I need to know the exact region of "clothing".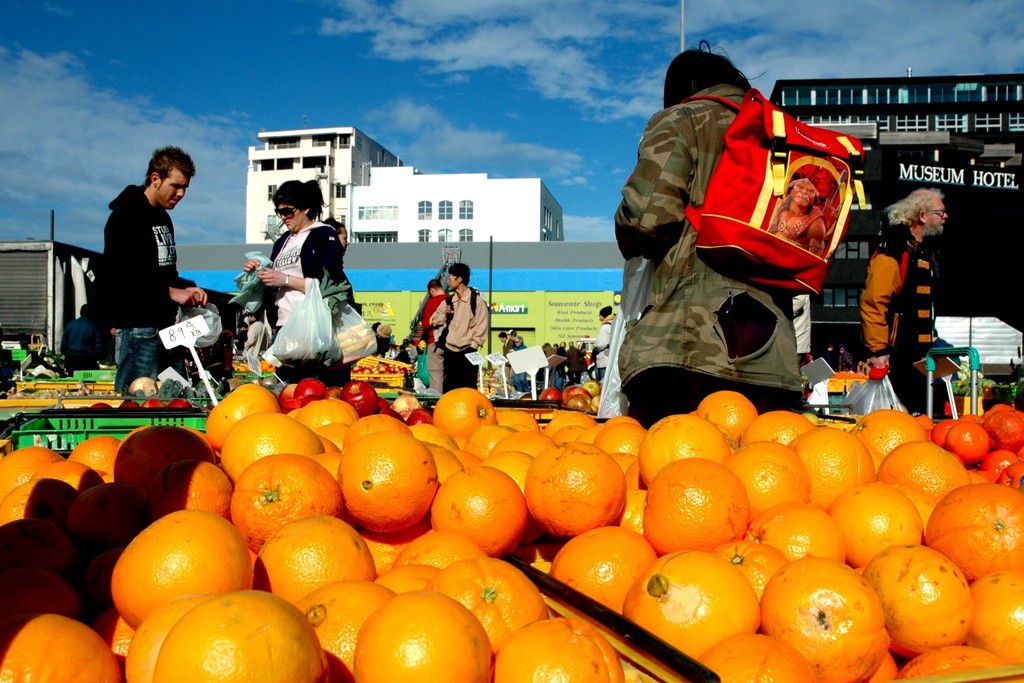
Region: pyautogui.locateOnScreen(97, 178, 200, 396).
